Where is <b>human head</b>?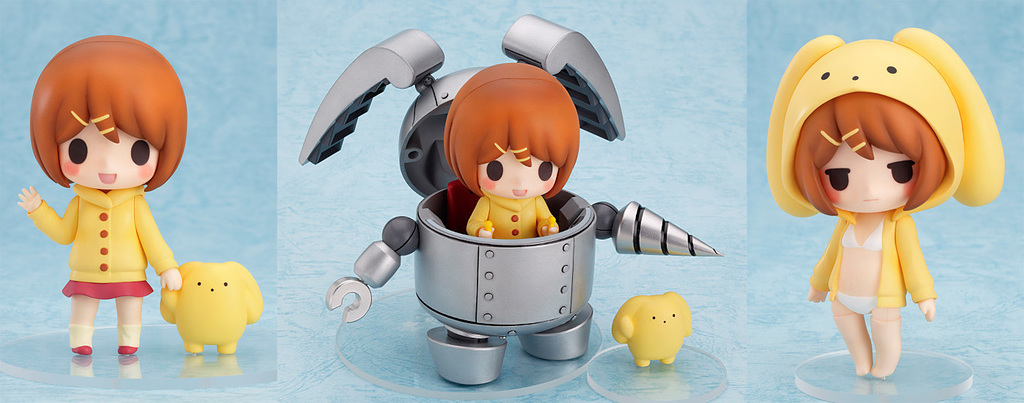
765, 26, 995, 214.
